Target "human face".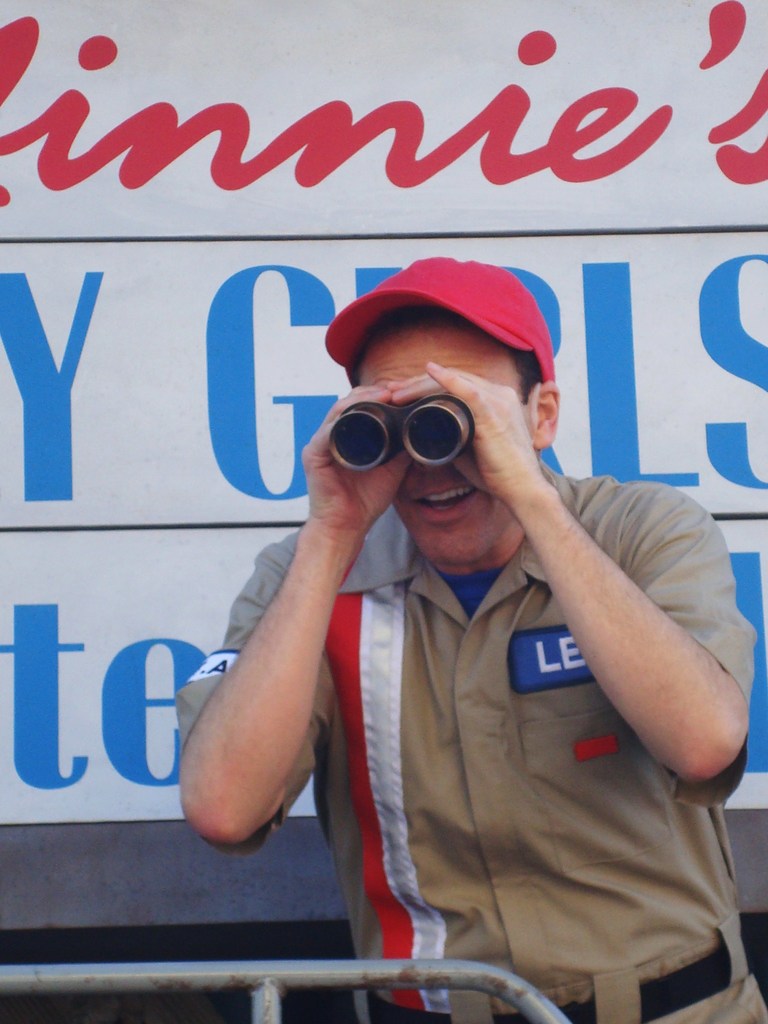
Target region: locate(356, 323, 530, 573).
